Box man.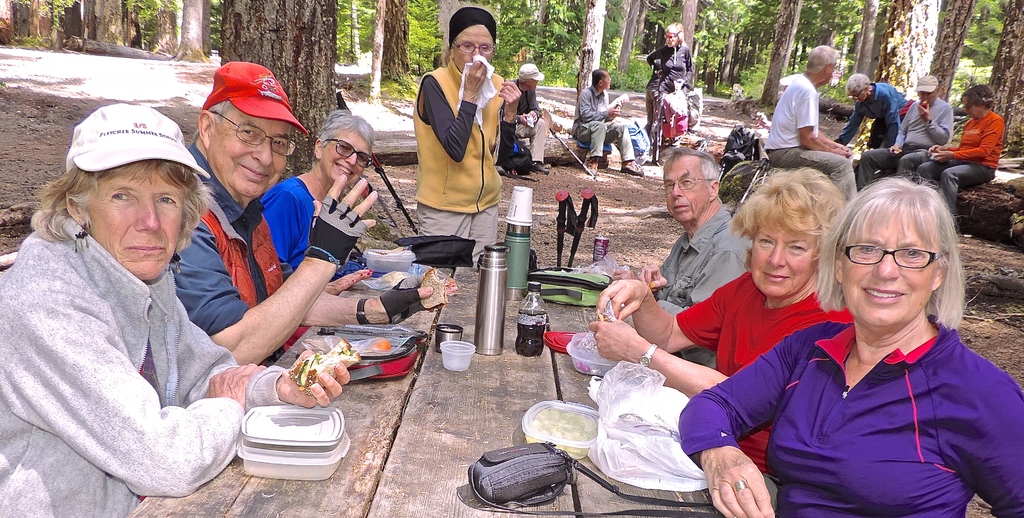
x1=839, y1=77, x2=906, y2=150.
